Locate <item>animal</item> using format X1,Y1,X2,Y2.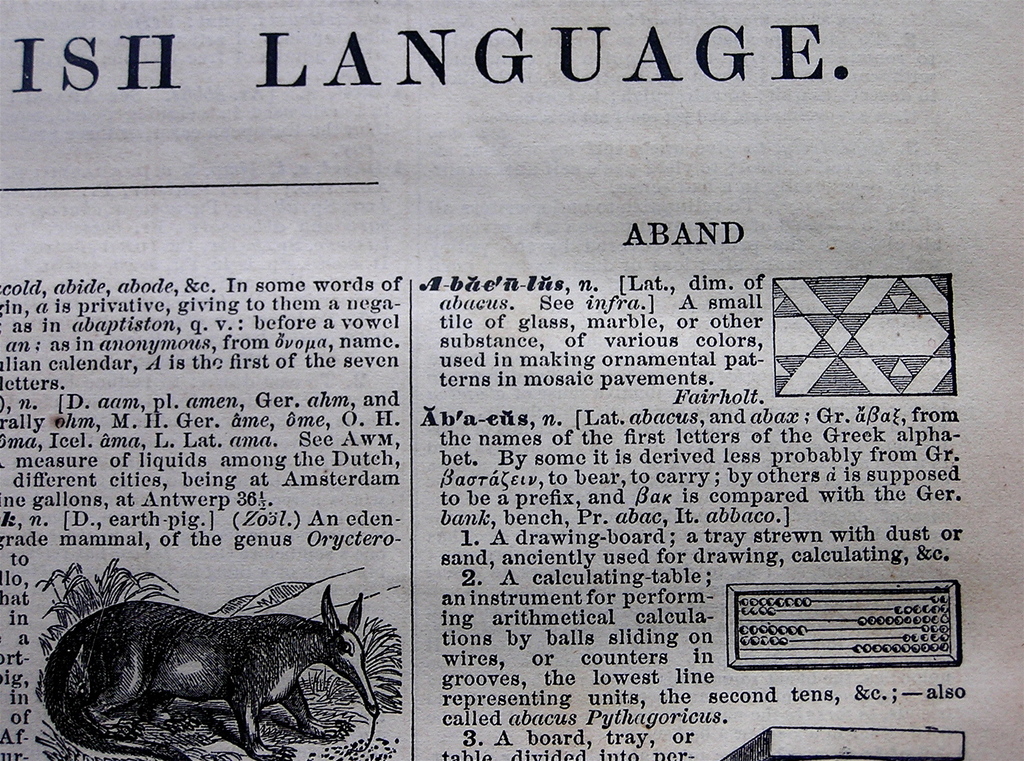
30,581,383,755.
